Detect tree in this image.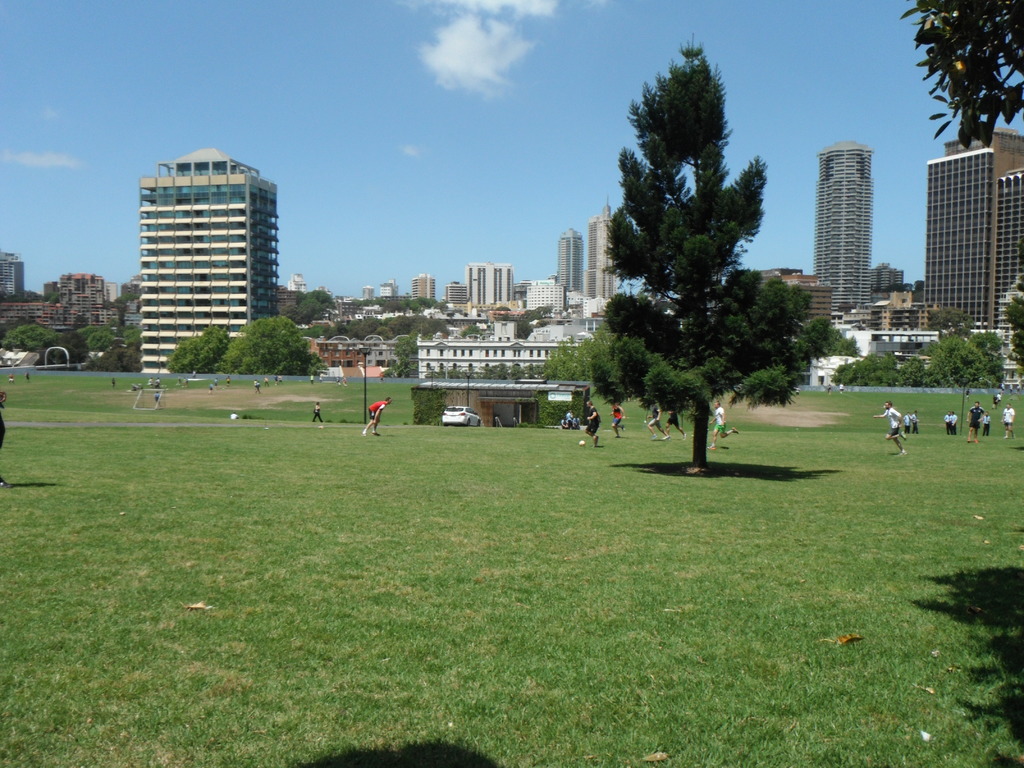
Detection: bbox(1002, 275, 1023, 376).
